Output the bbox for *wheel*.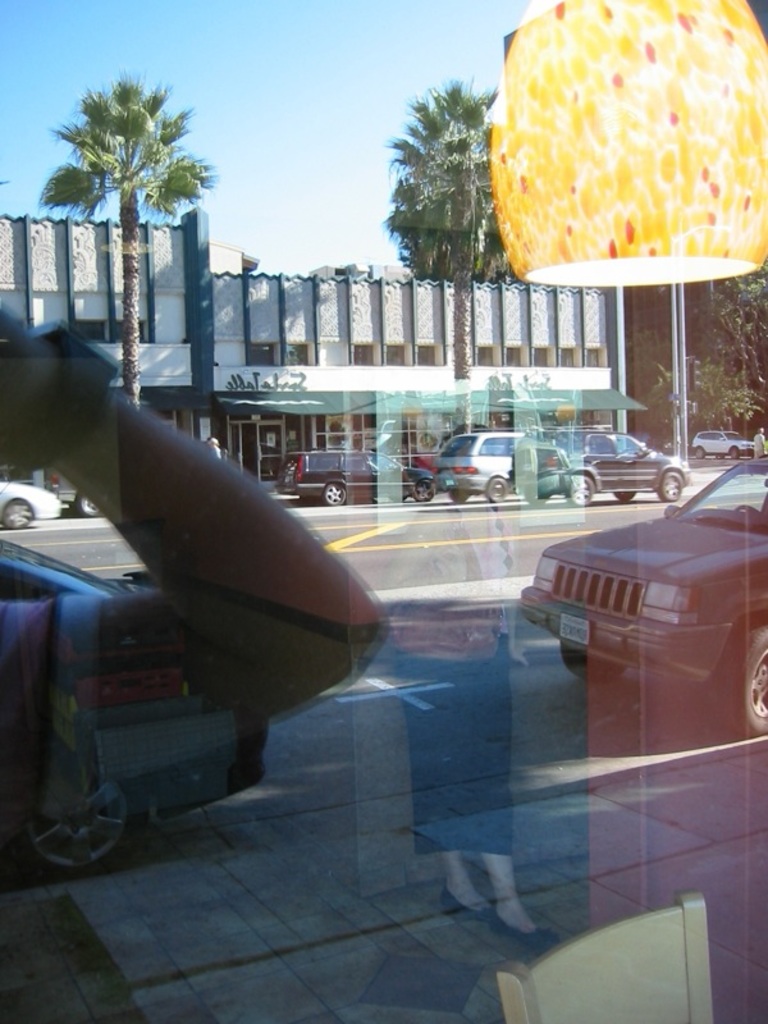
561:639:623:687.
